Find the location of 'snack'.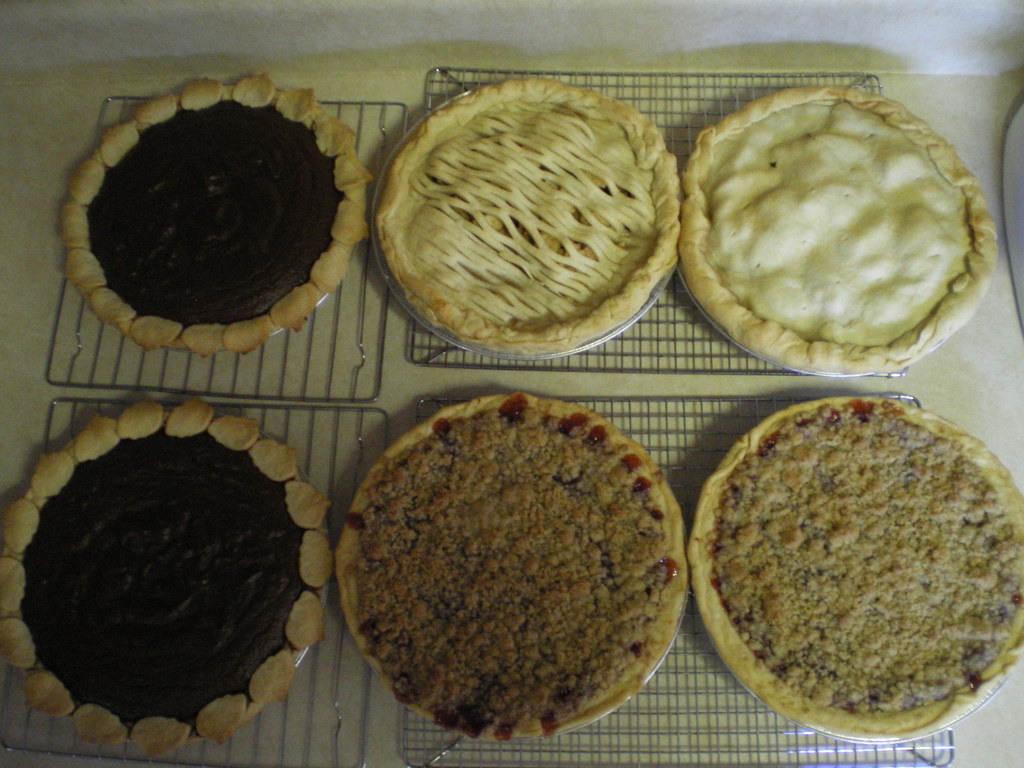
Location: (x1=679, y1=81, x2=996, y2=375).
